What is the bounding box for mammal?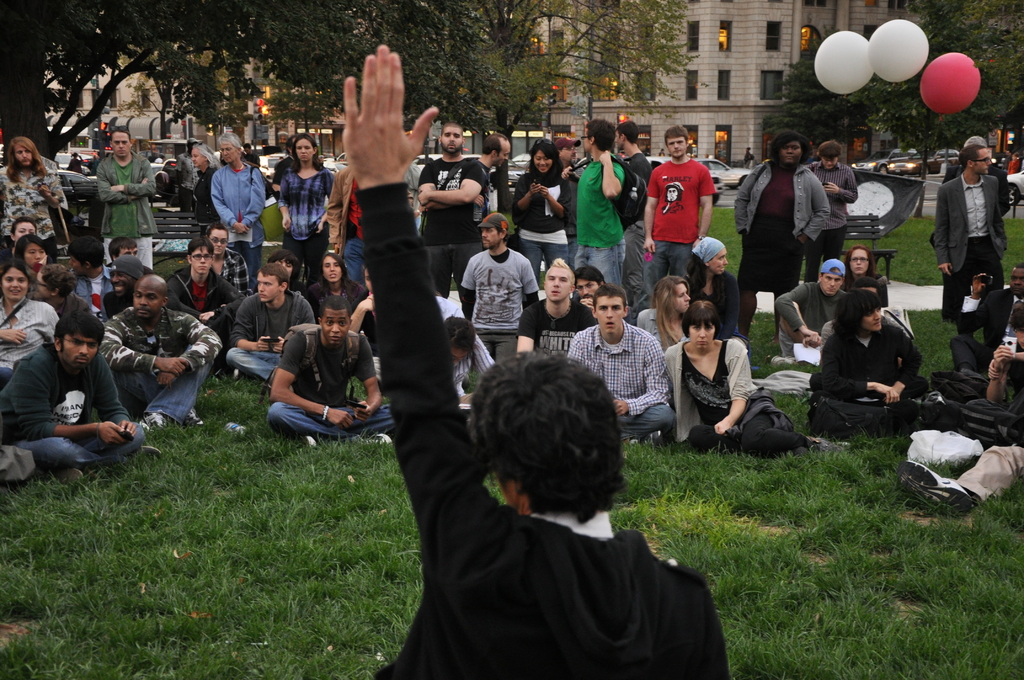
86/153/99/175.
